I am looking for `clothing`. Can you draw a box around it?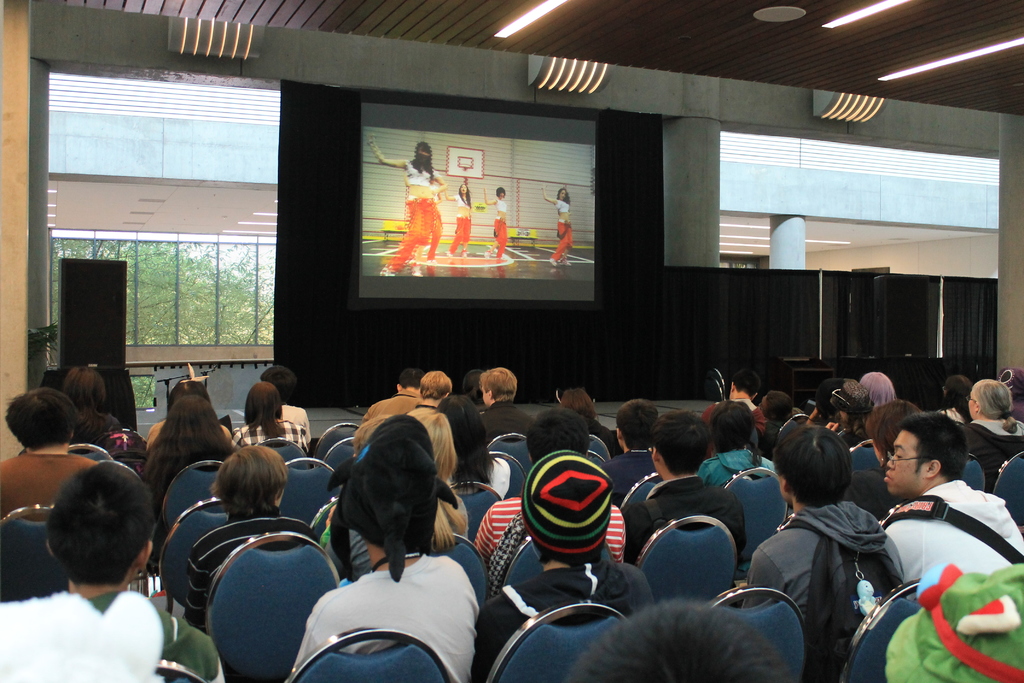
Sure, the bounding box is region(886, 483, 1023, 588).
